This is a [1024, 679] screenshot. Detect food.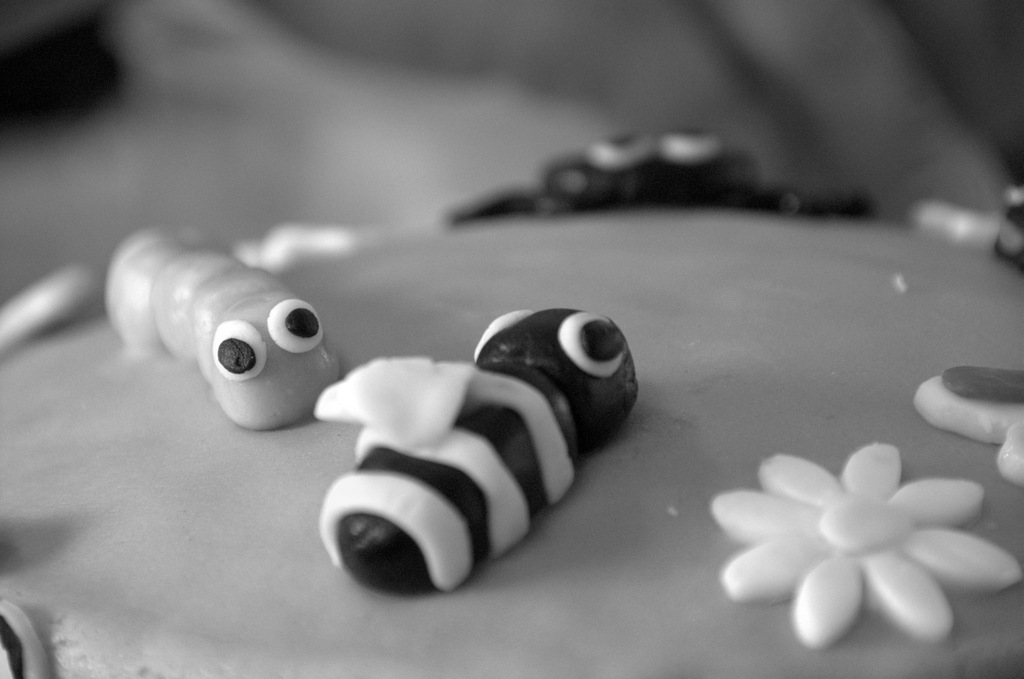
x1=291 y1=322 x2=662 y2=573.
